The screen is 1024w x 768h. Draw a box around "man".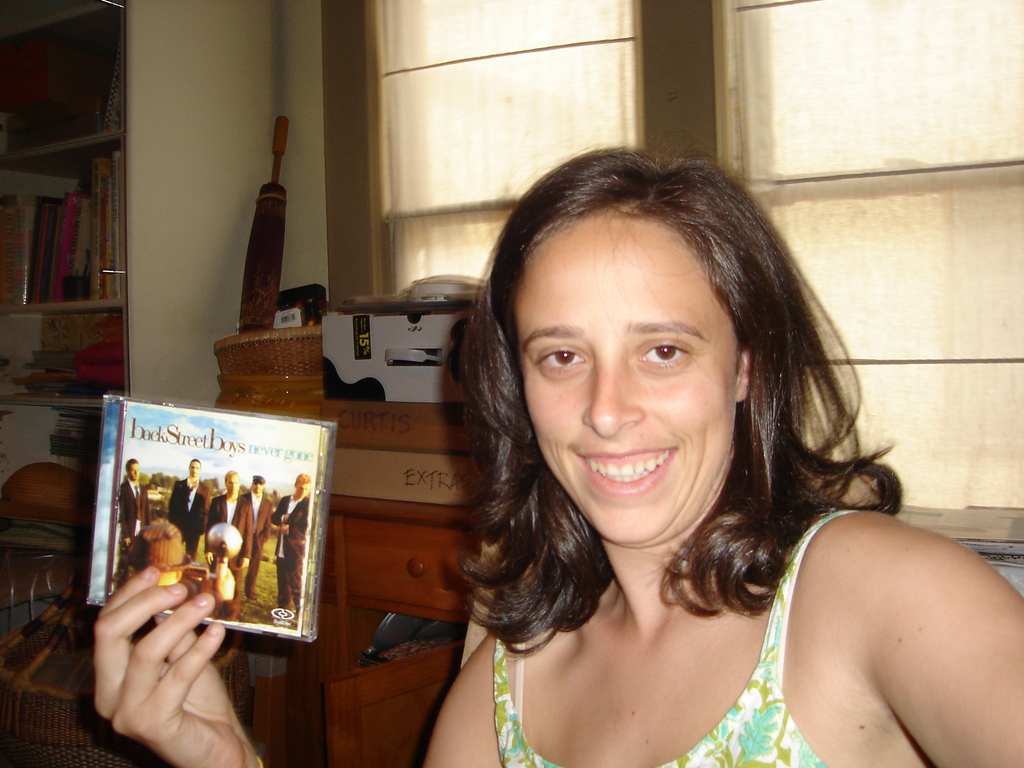
l=208, t=477, r=258, b=604.
